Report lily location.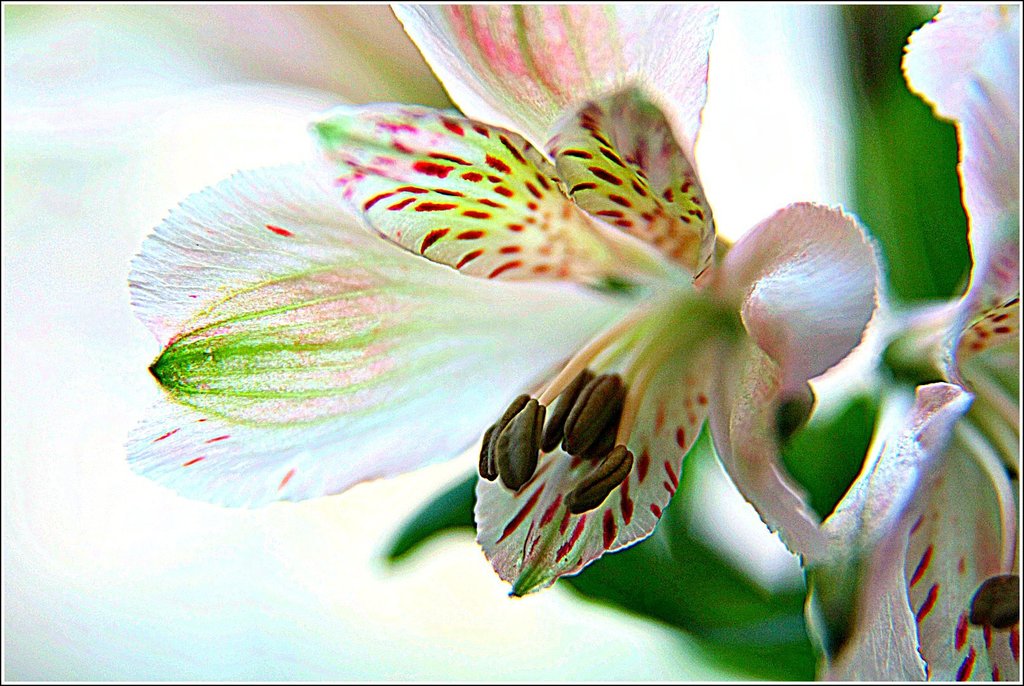
Report: box=[123, 1, 881, 604].
